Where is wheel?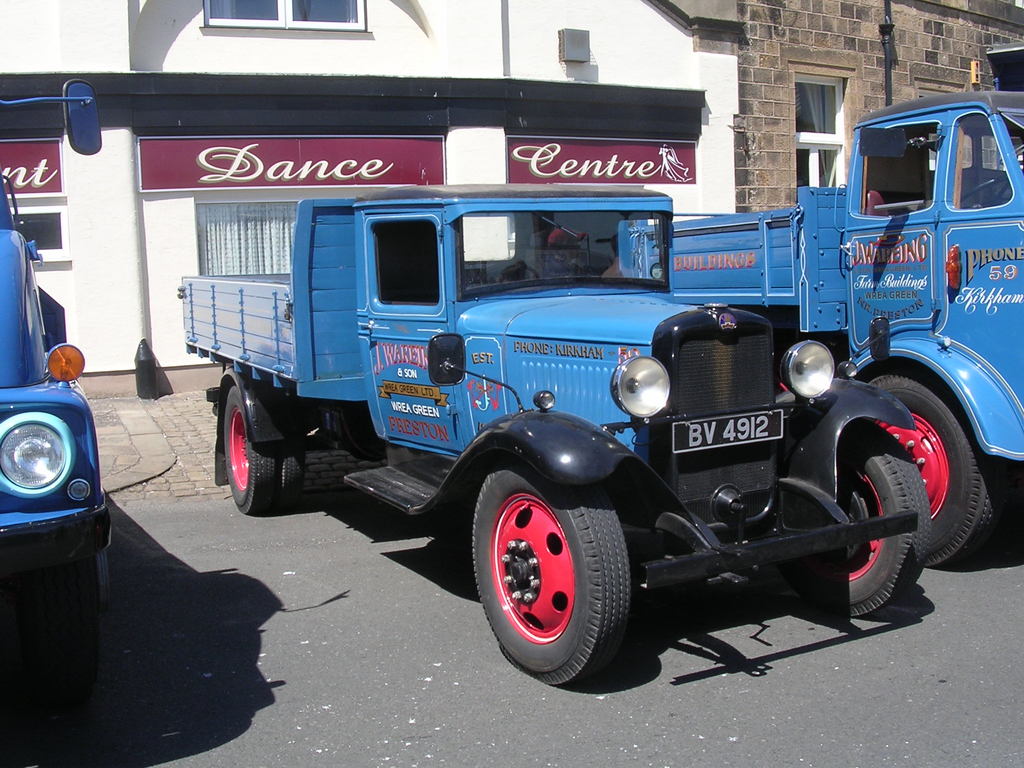
(224,383,285,522).
